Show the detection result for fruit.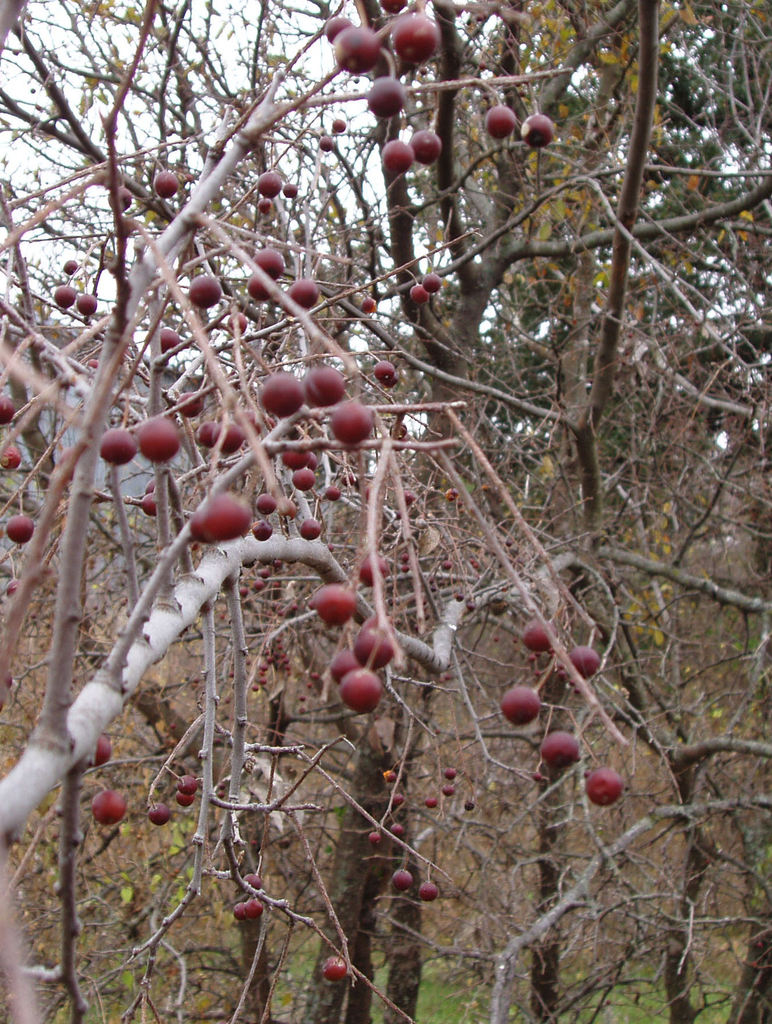
box=[333, 650, 357, 684].
